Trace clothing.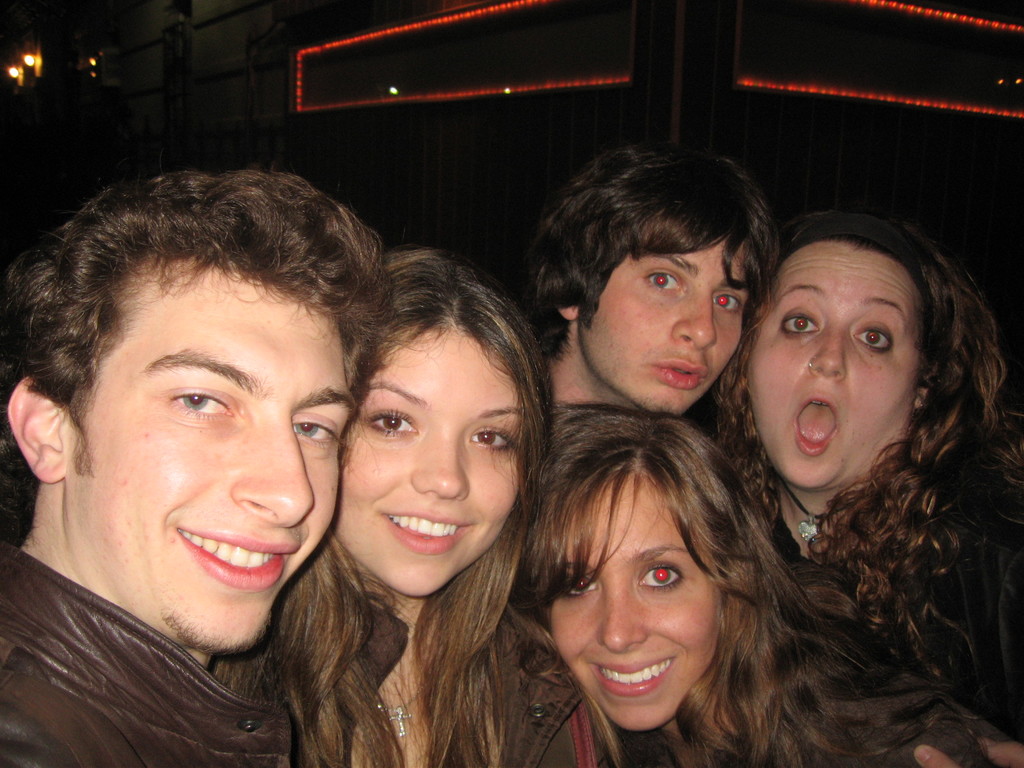
Traced to <region>288, 565, 609, 767</region>.
